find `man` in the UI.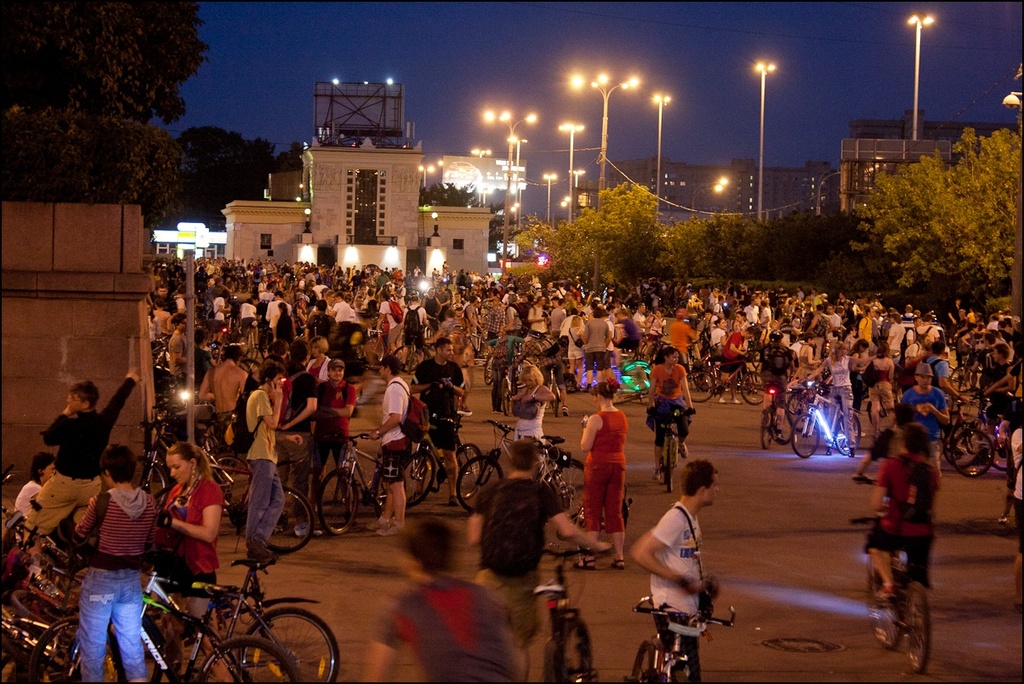
UI element at rect(980, 349, 1020, 428).
